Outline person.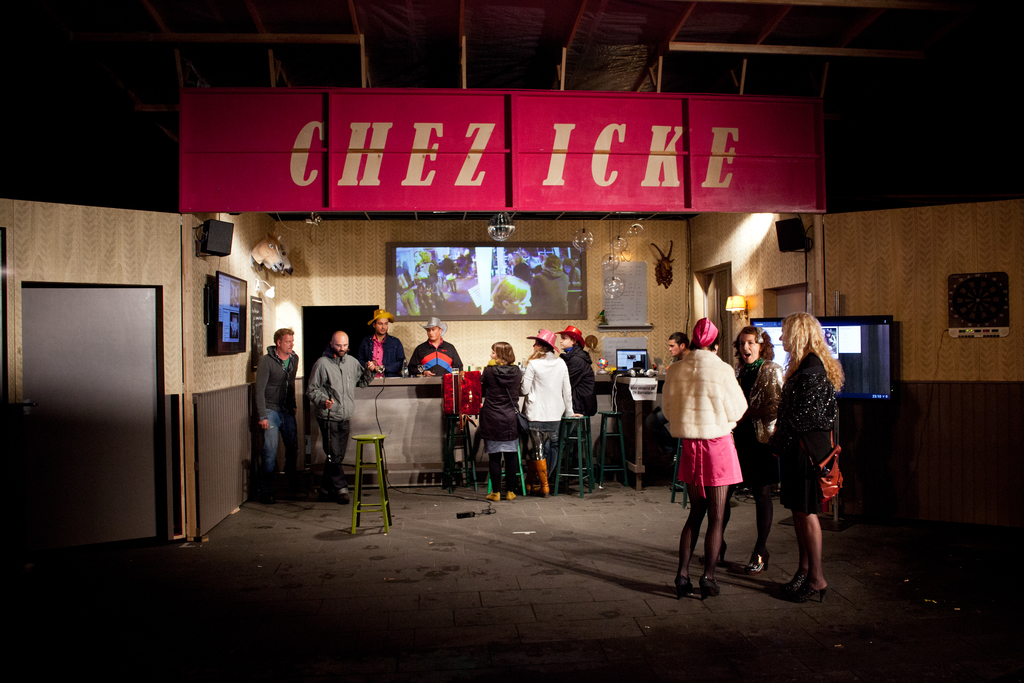
Outline: 513 329 586 492.
